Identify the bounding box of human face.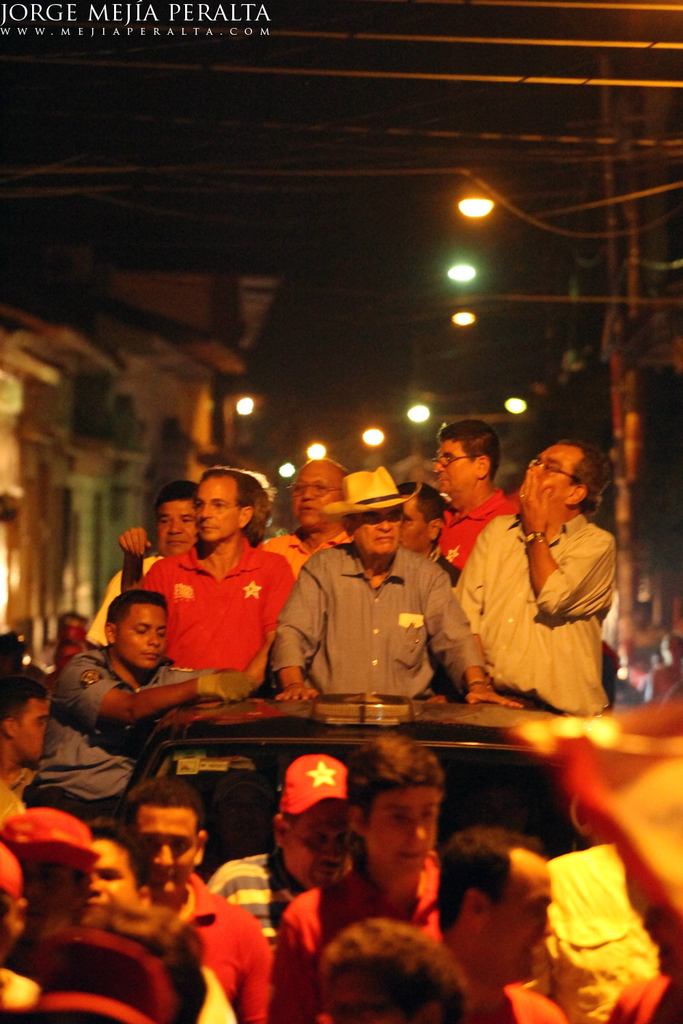
box=[197, 477, 241, 543].
